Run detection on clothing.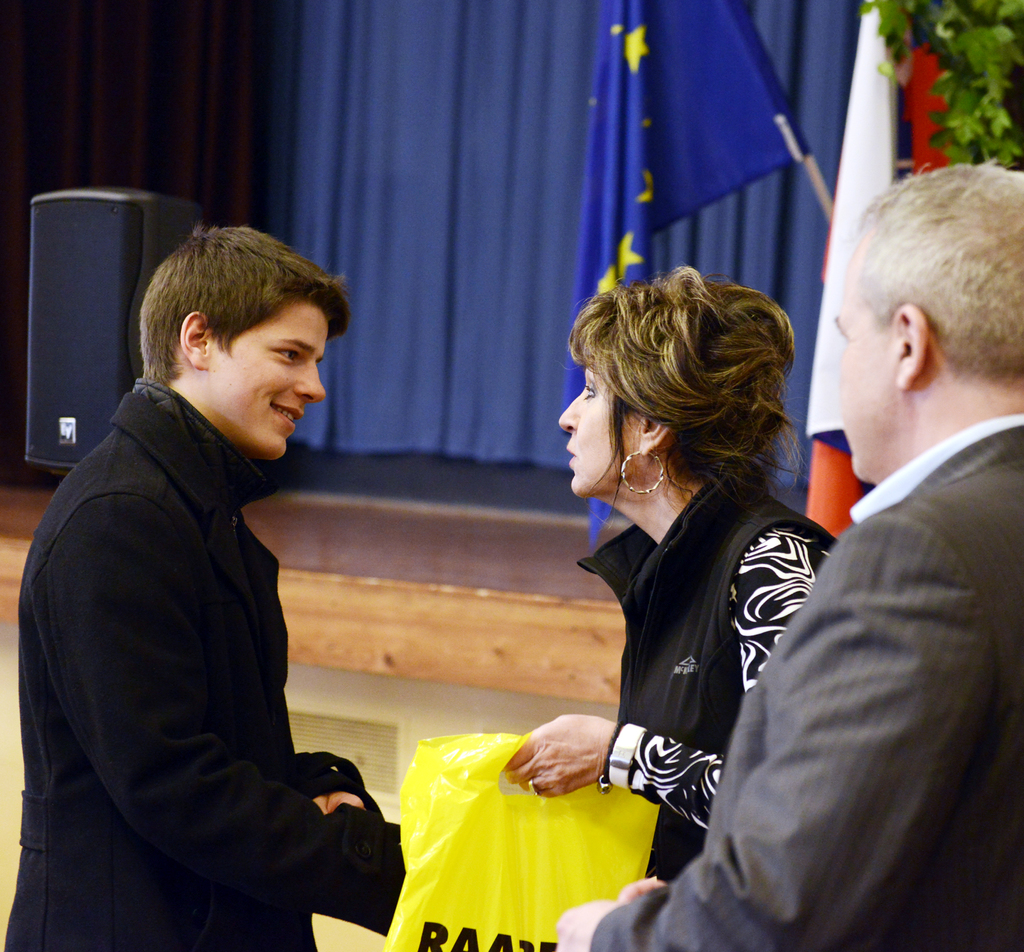
Result: select_region(24, 271, 386, 951).
